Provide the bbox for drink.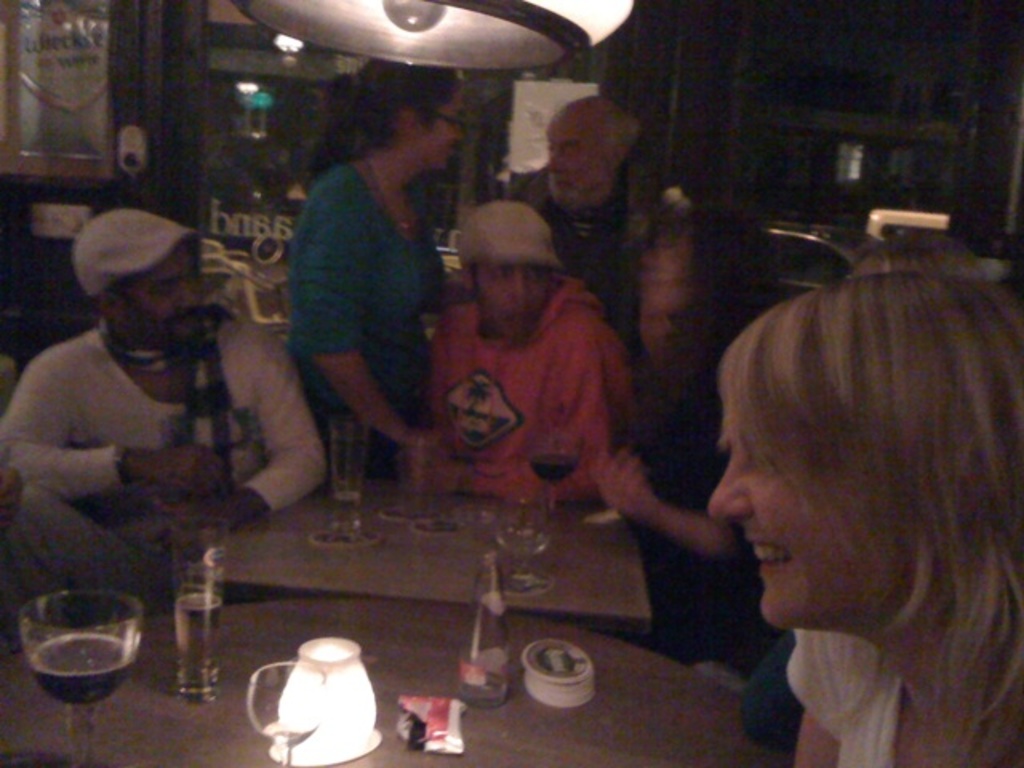
left=171, top=590, right=219, bottom=690.
